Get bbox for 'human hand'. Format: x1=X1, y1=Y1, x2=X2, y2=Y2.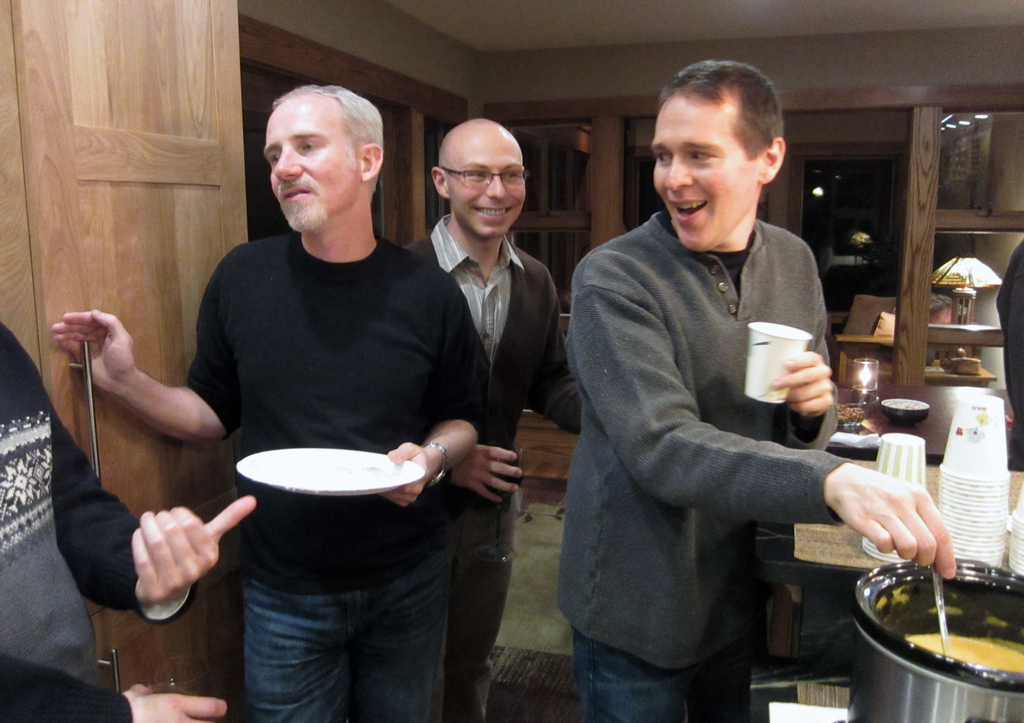
x1=826, y1=464, x2=958, y2=583.
